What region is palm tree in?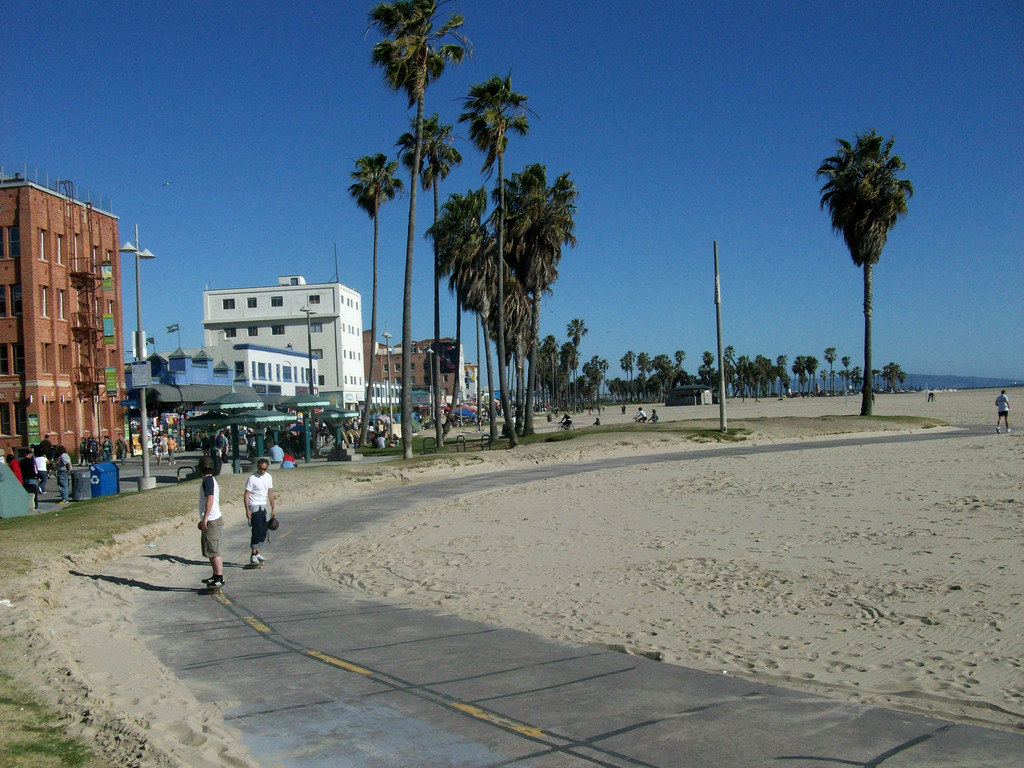
bbox(473, 224, 520, 379).
